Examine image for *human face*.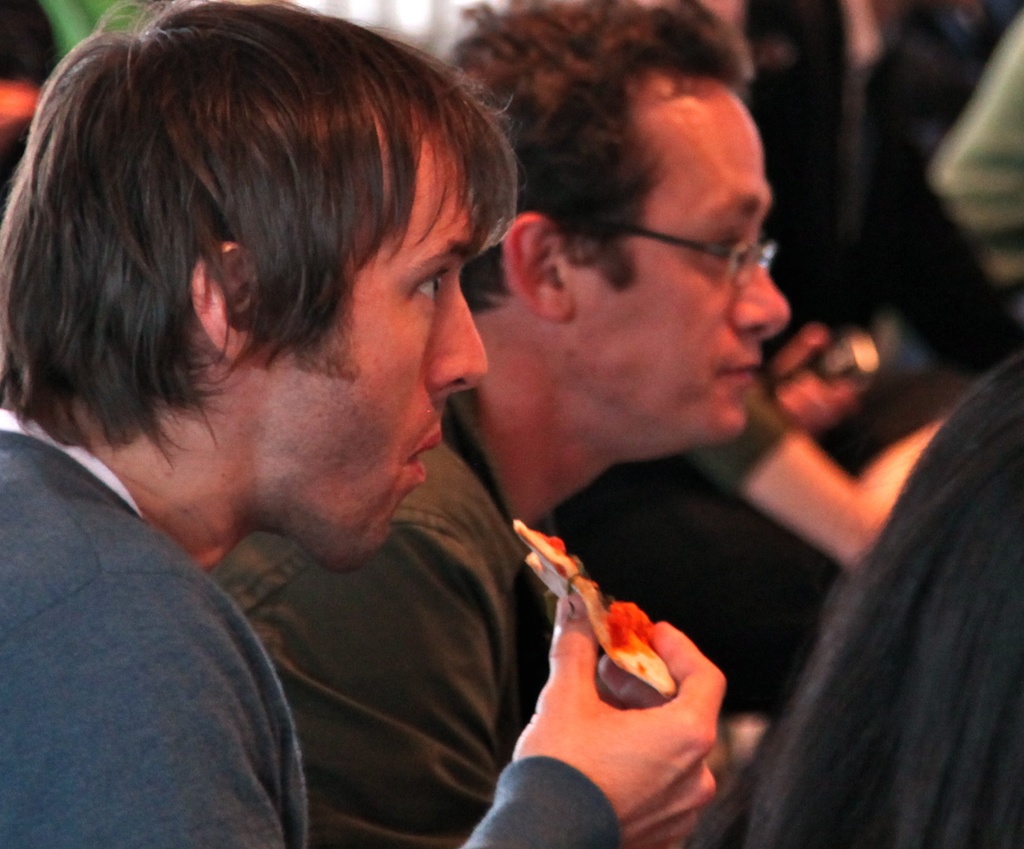
Examination result: (x1=281, y1=162, x2=490, y2=578).
